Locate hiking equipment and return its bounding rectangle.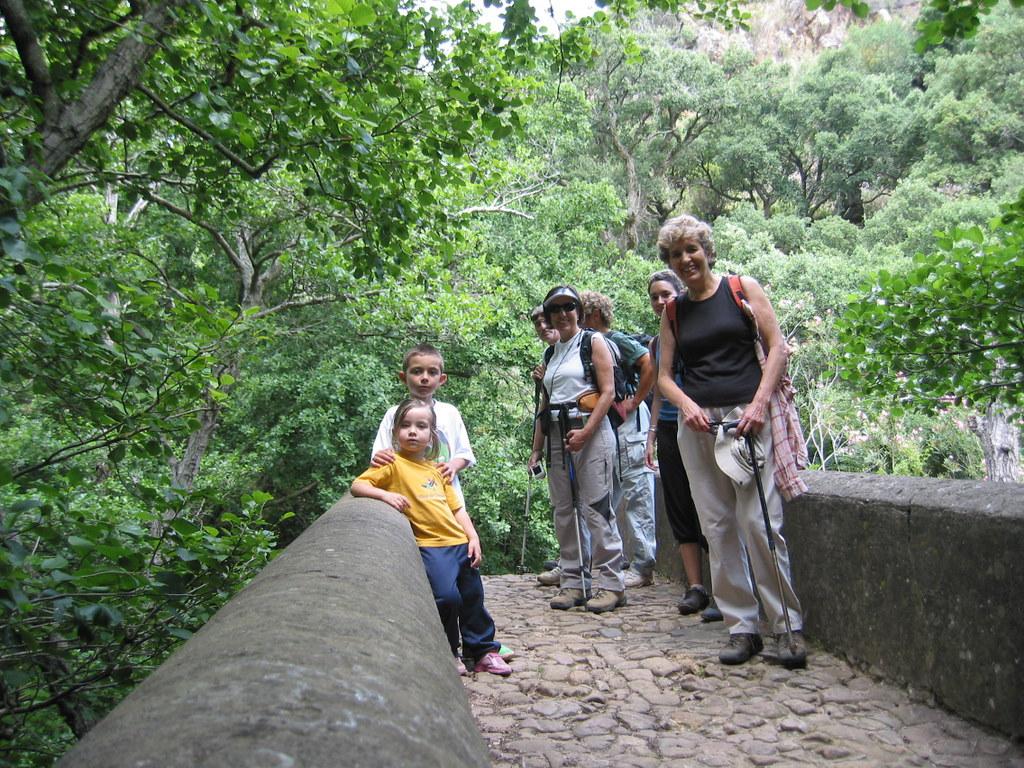
bbox=(726, 419, 801, 655).
